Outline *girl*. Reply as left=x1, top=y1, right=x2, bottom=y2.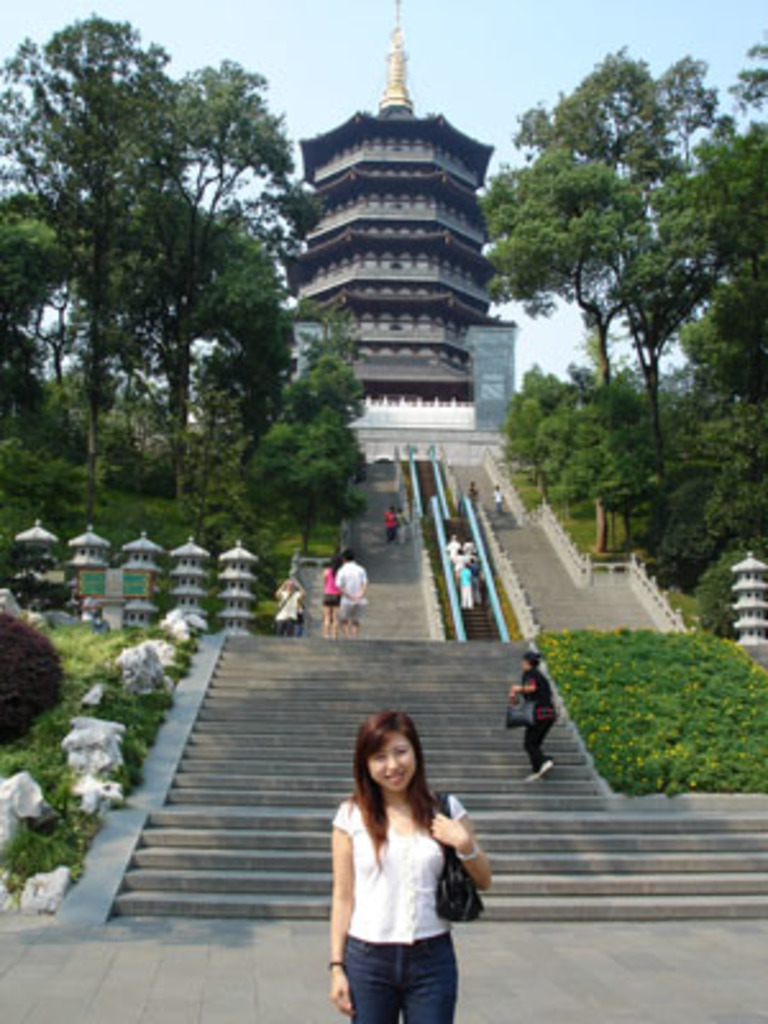
left=330, top=707, right=497, bottom=1019.
